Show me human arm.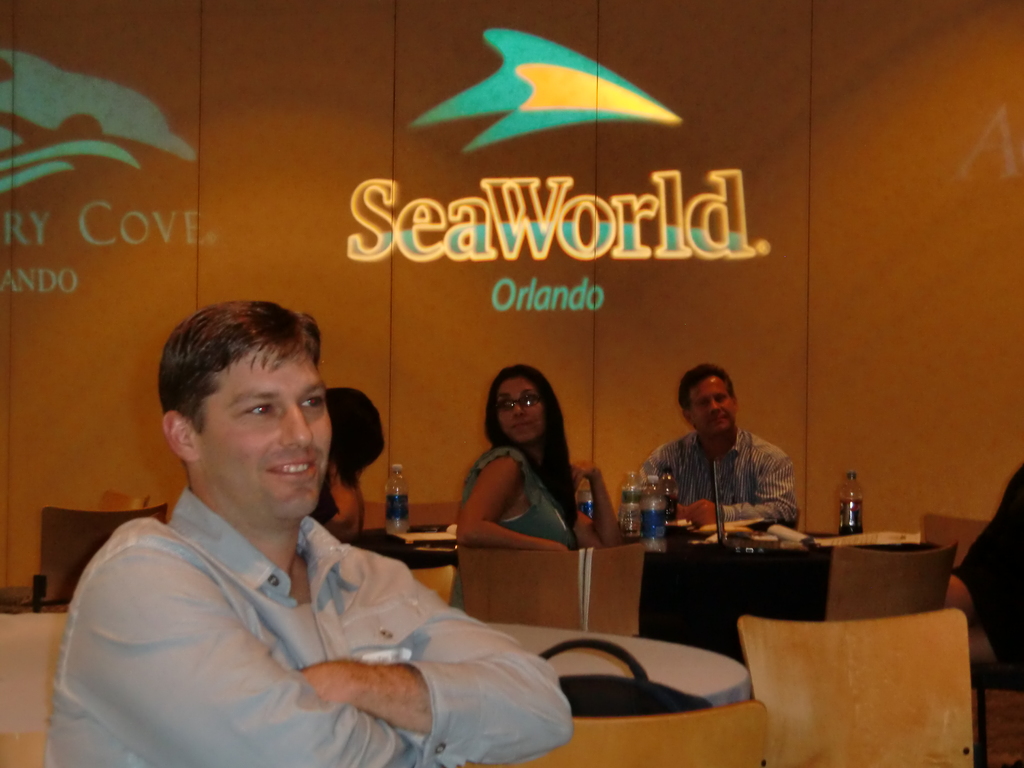
human arm is here: x1=82, y1=531, x2=428, y2=767.
